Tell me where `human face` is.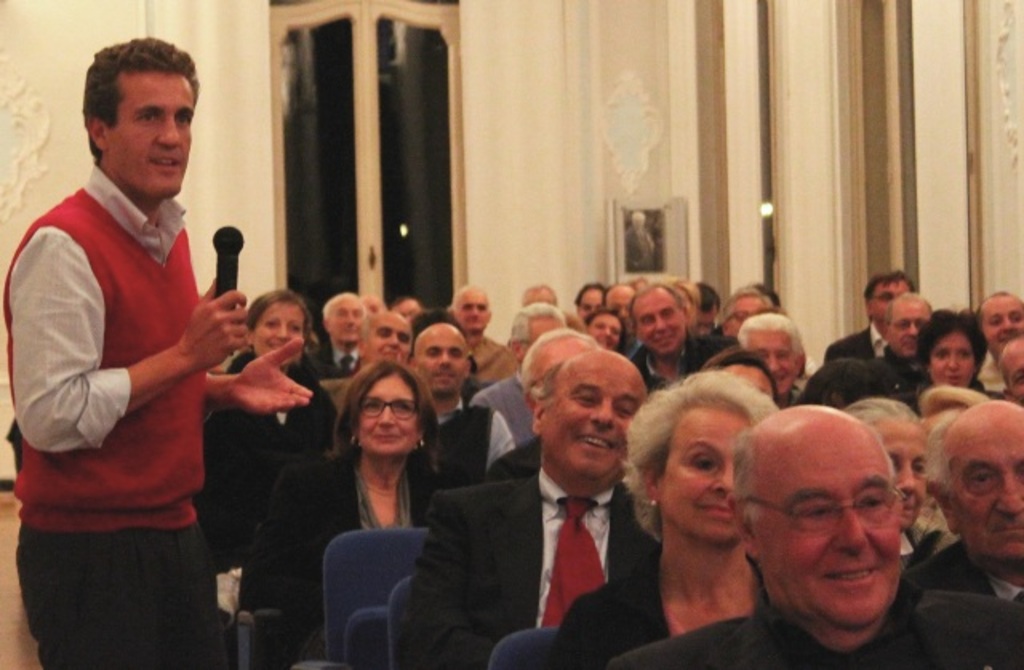
`human face` is at locate(925, 337, 971, 390).
